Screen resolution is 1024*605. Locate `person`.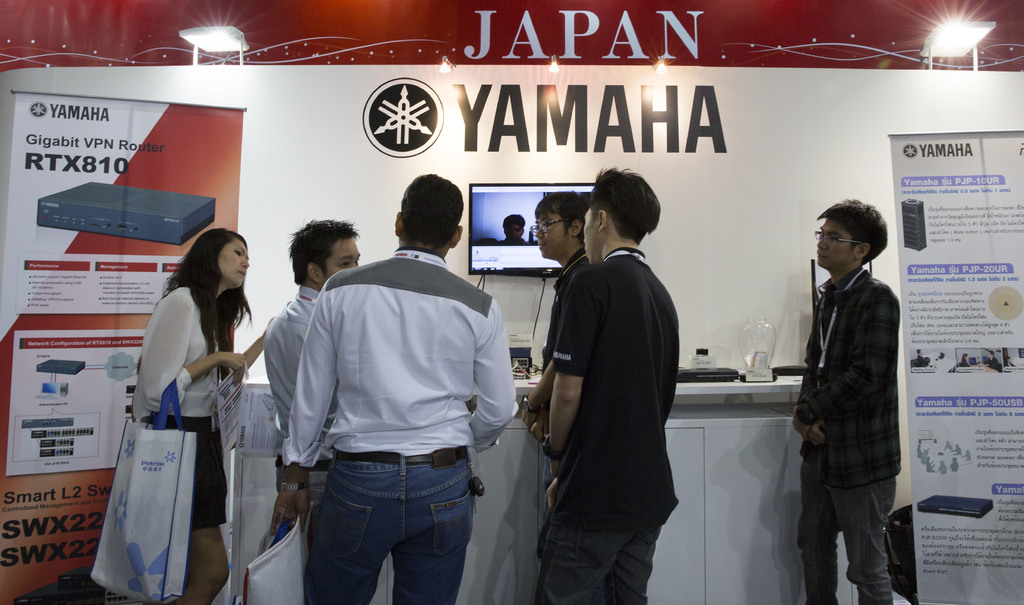
rect(534, 194, 589, 415).
